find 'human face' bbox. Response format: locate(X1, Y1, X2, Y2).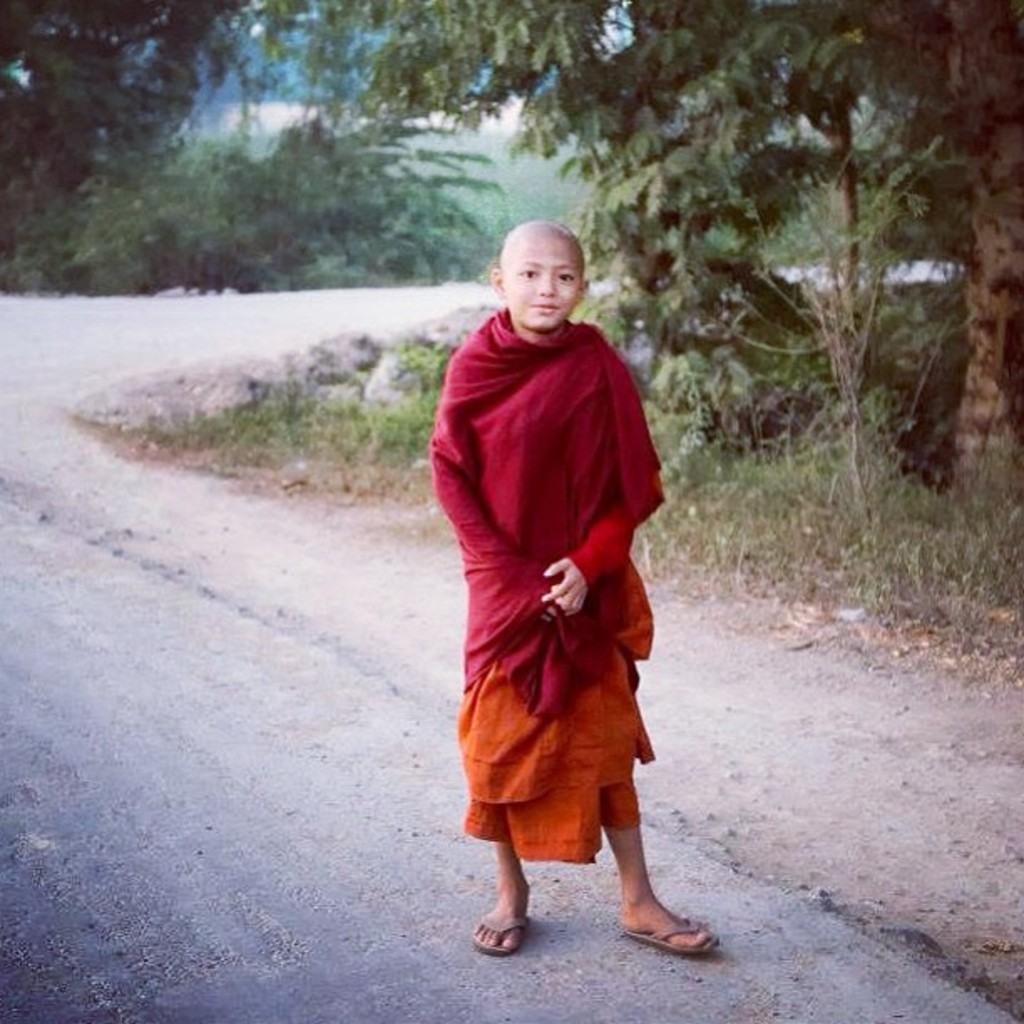
locate(500, 241, 587, 335).
